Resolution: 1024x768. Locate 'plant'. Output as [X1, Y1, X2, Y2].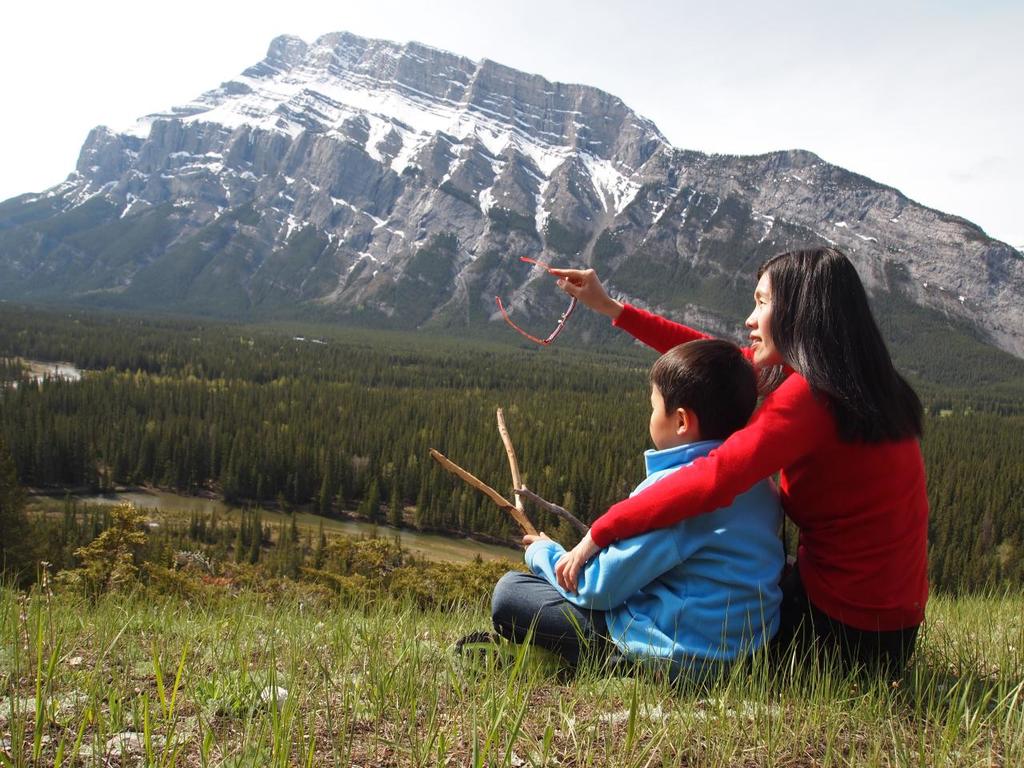
[50, 519, 157, 590].
